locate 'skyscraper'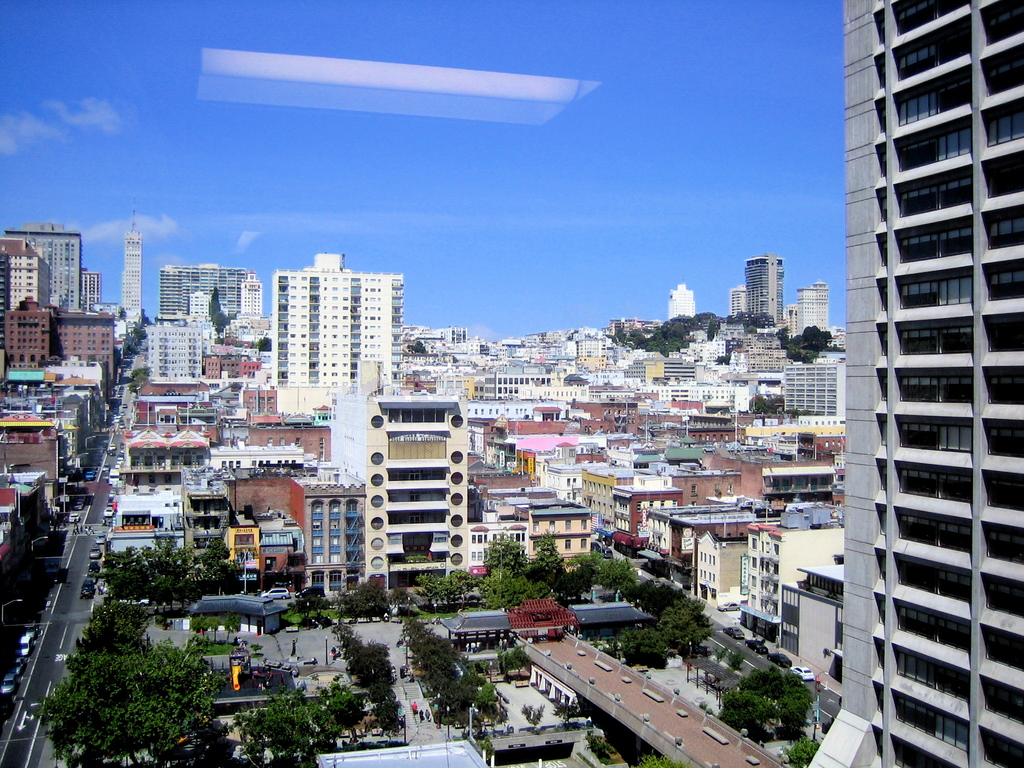
252 246 410 396
